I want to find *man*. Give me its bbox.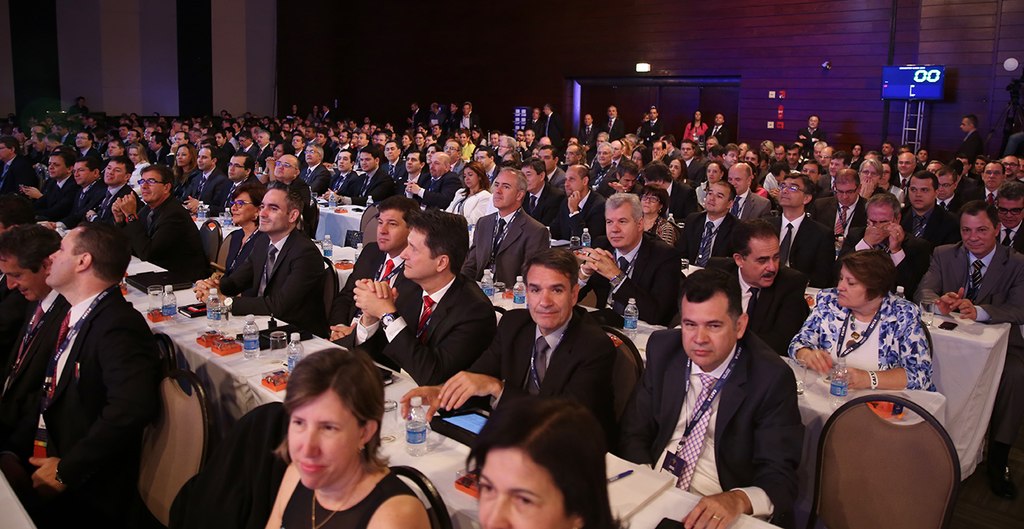
select_region(495, 135, 518, 163).
